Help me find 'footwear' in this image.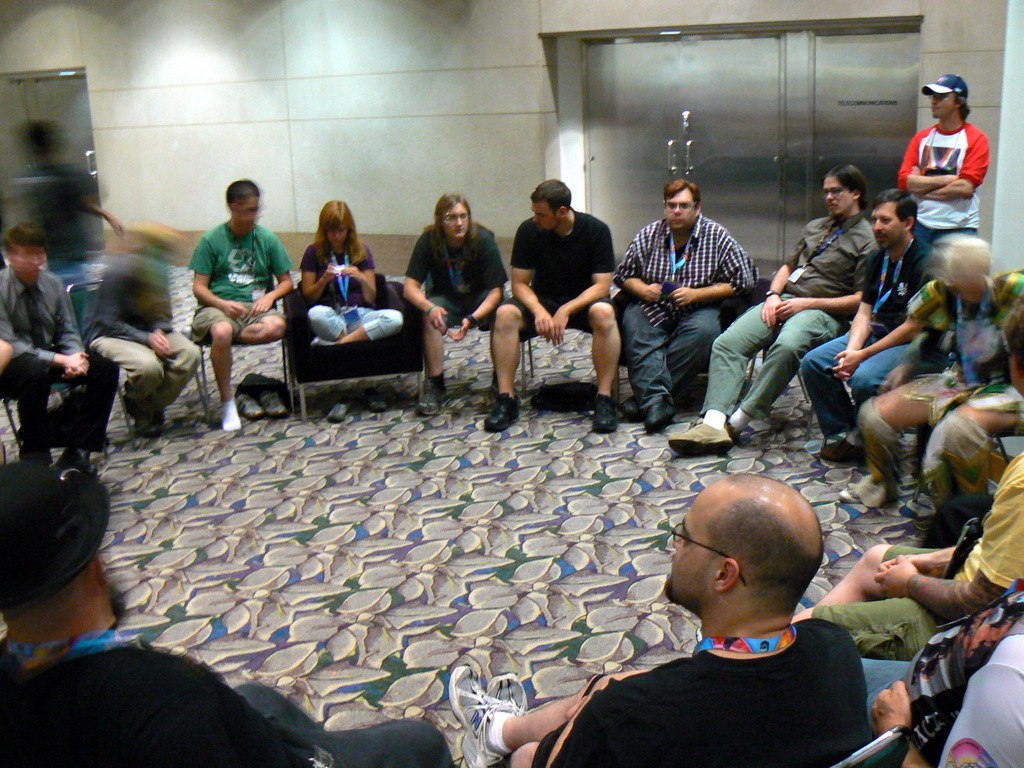
Found it: locate(369, 400, 386, 410).
